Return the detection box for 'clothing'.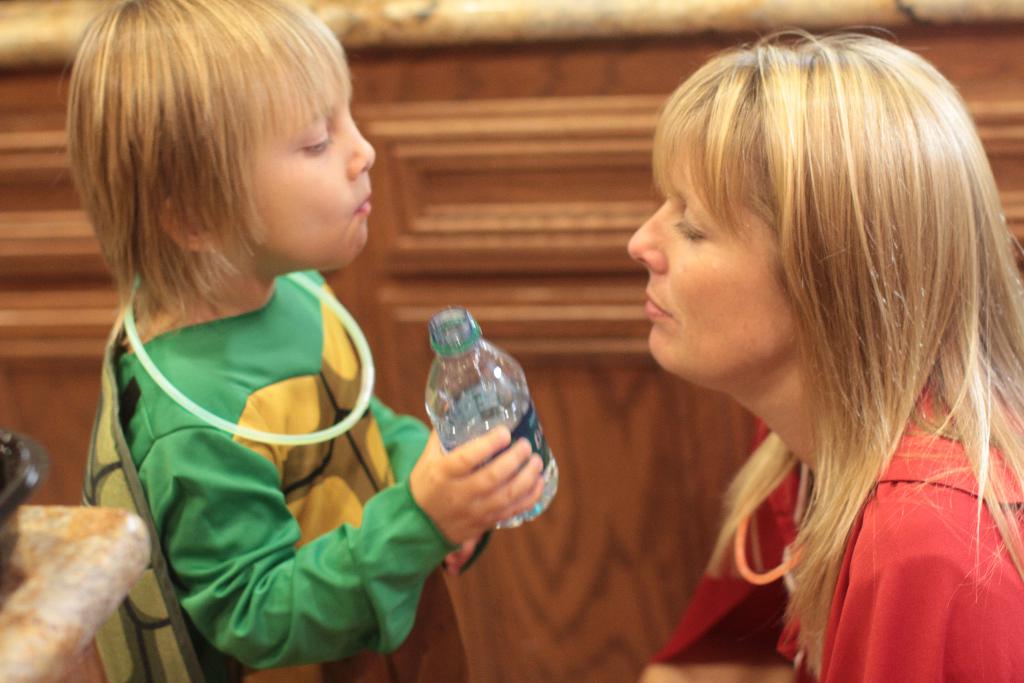
rect(636, 360, 1023, 682).
